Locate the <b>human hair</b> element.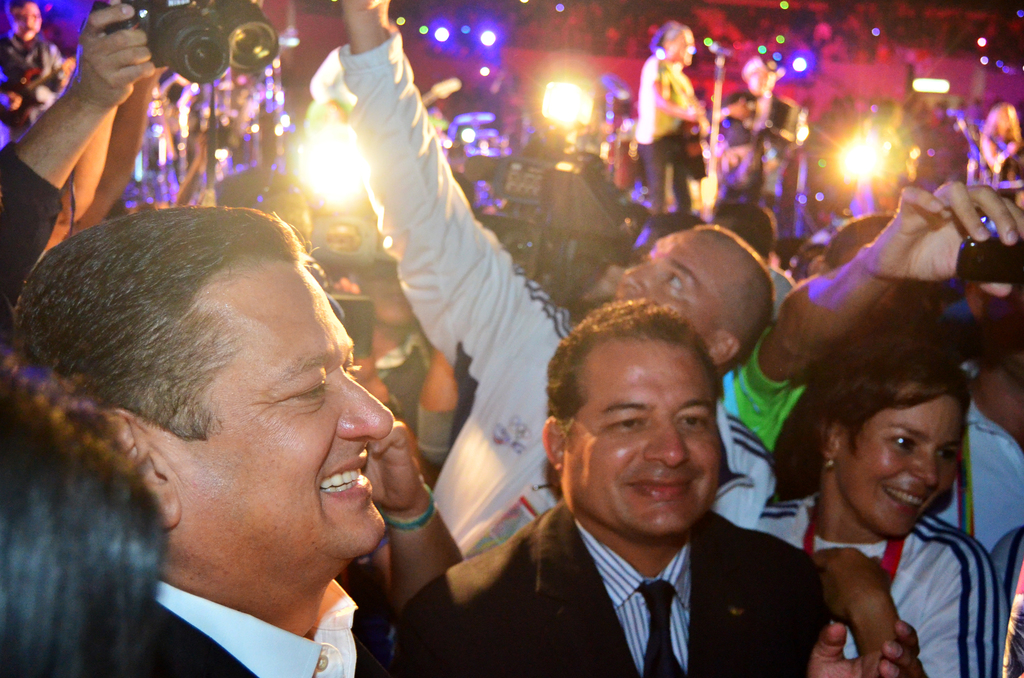
Element bbox: 796:238:829:280.
